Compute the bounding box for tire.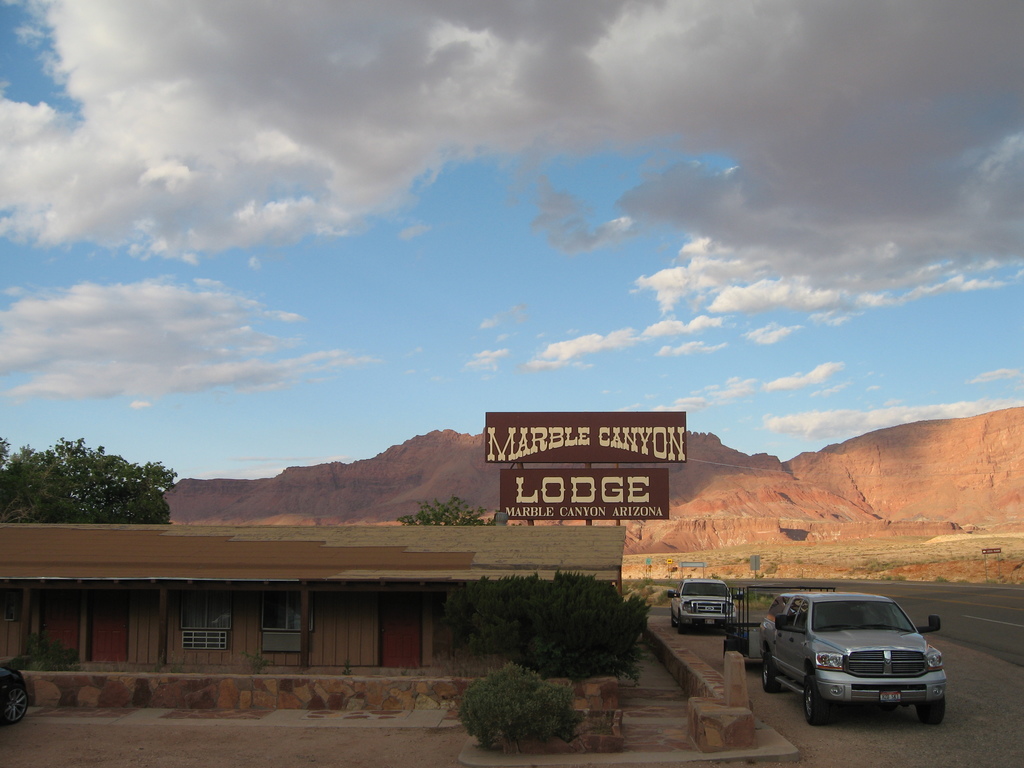
BBox(763, 654, 780, 692).
